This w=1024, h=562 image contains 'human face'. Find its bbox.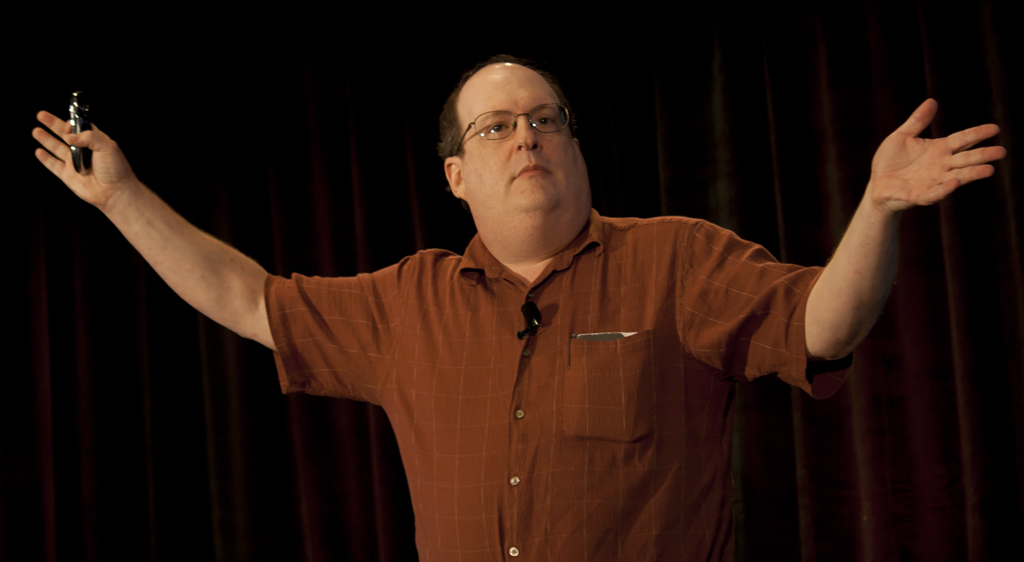
bbox(463, 73, 590, 229).
